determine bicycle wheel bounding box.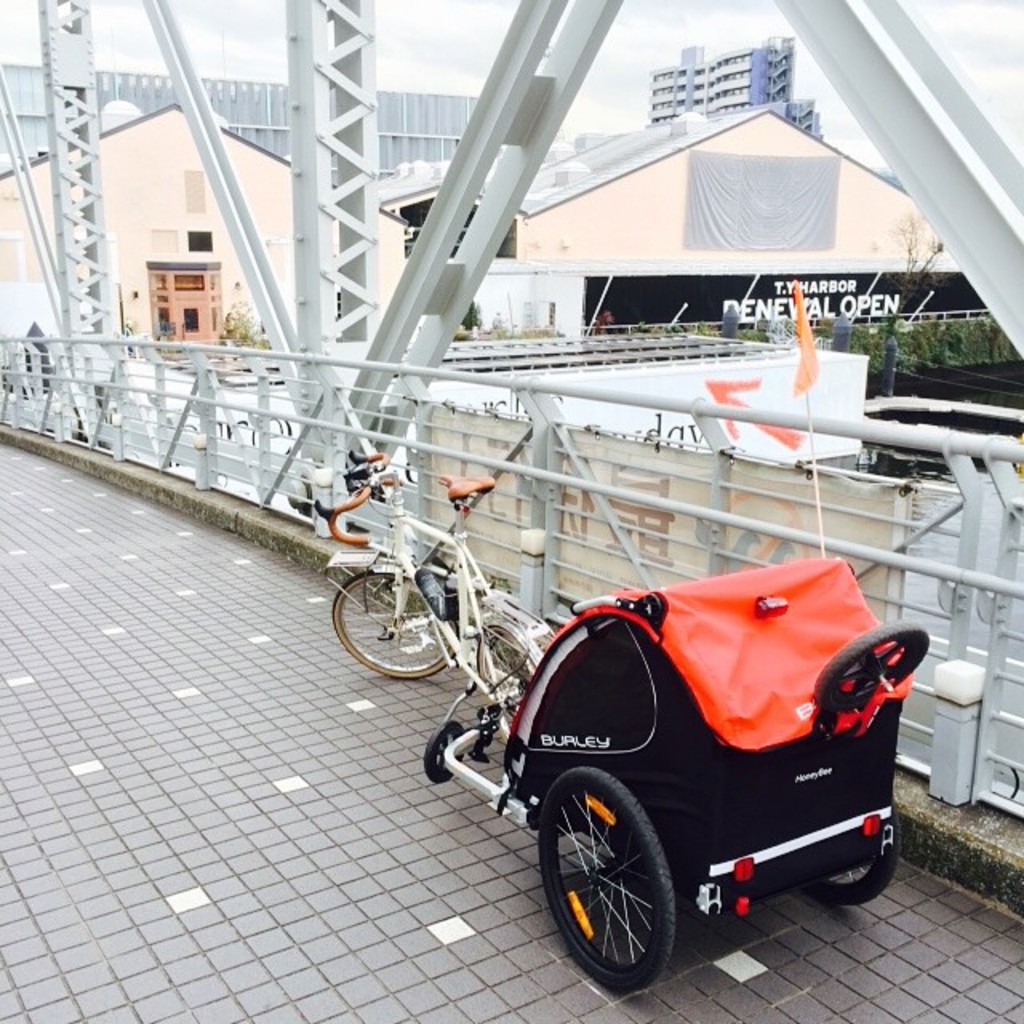
Determined: x1=810, y1=816, x2=906, y2=923.
